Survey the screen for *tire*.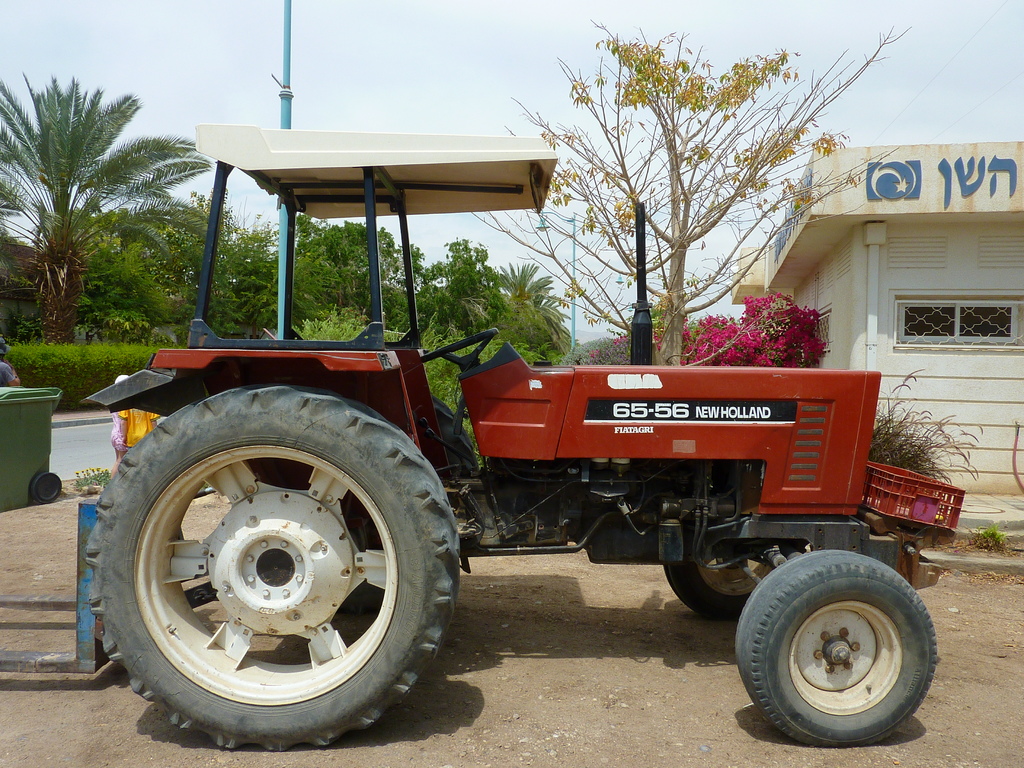
Survey found: left=25, top=469, right=63, bottom=504.
